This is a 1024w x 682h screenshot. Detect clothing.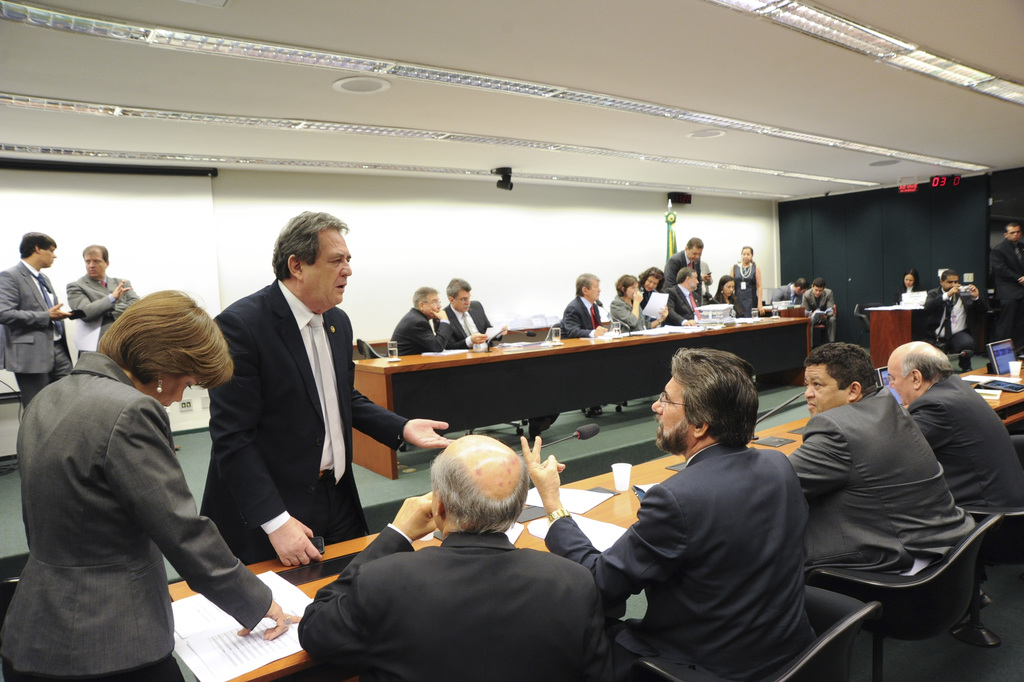
[left=665, top=275, right=697, bottom=322].
